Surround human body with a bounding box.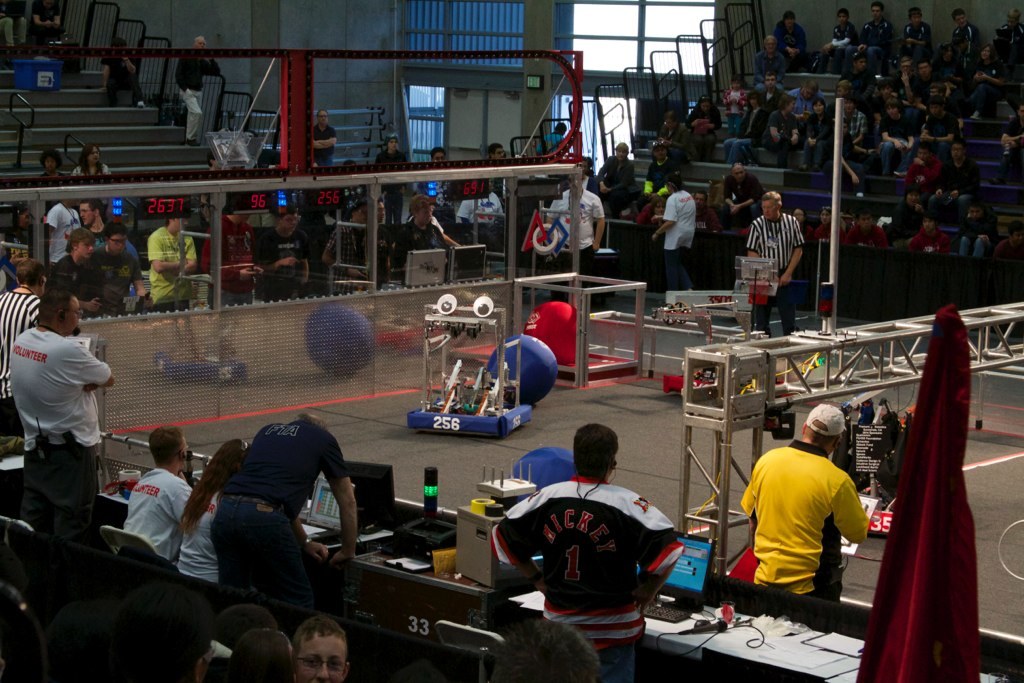
<region>543, 181, 612, 304</region>.
